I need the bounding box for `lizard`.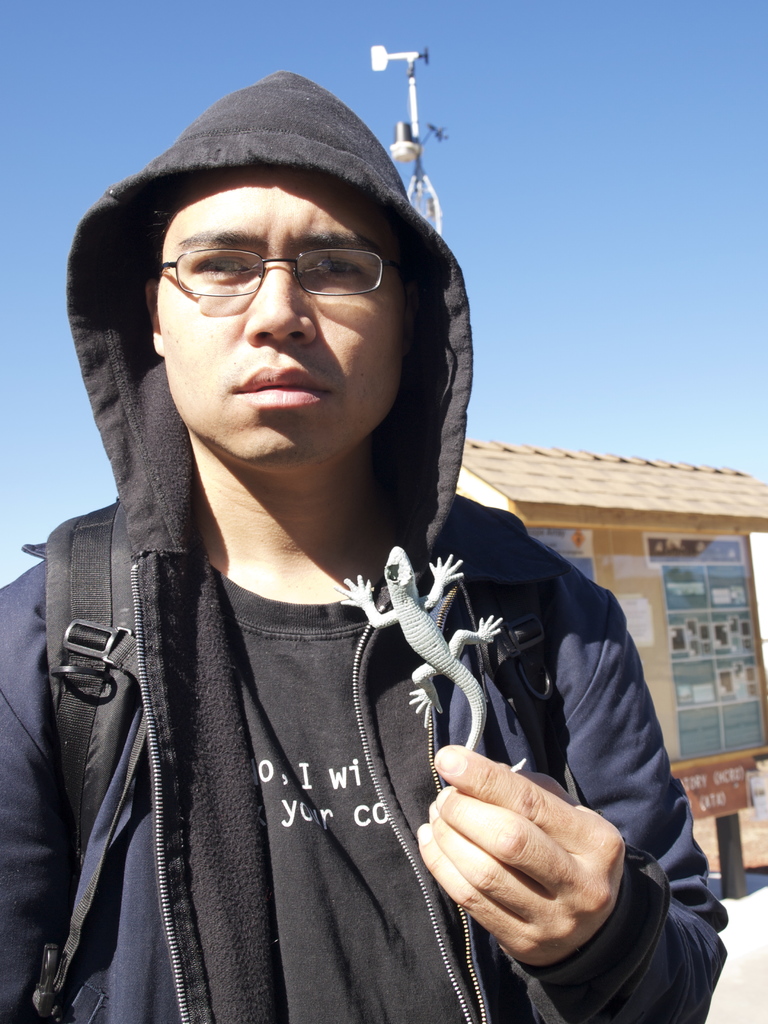
Here it is: (338, 546, 524, 767).
